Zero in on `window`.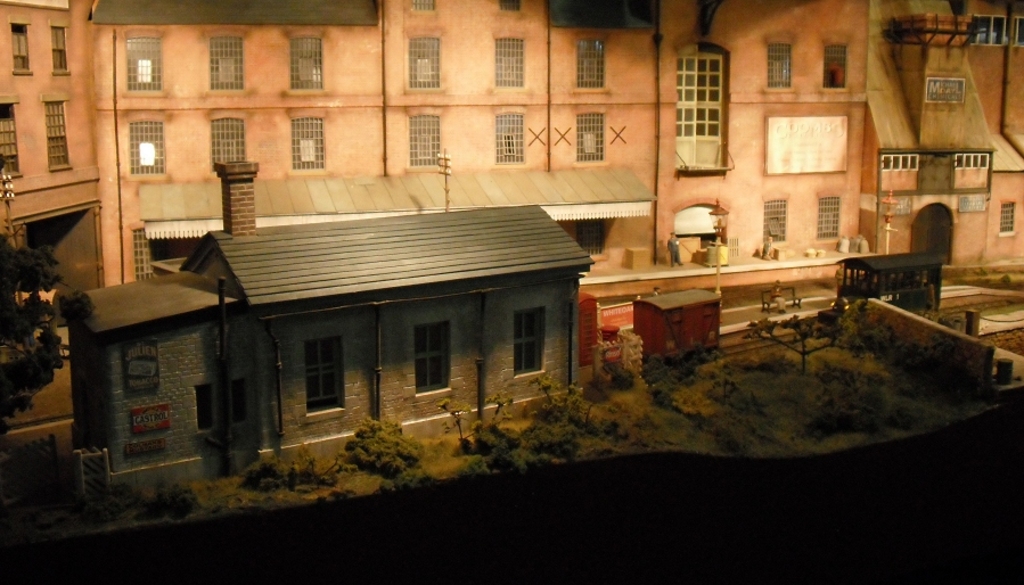
Zeroed in: <bbox>131, 123, 167, 171</bbox>.
